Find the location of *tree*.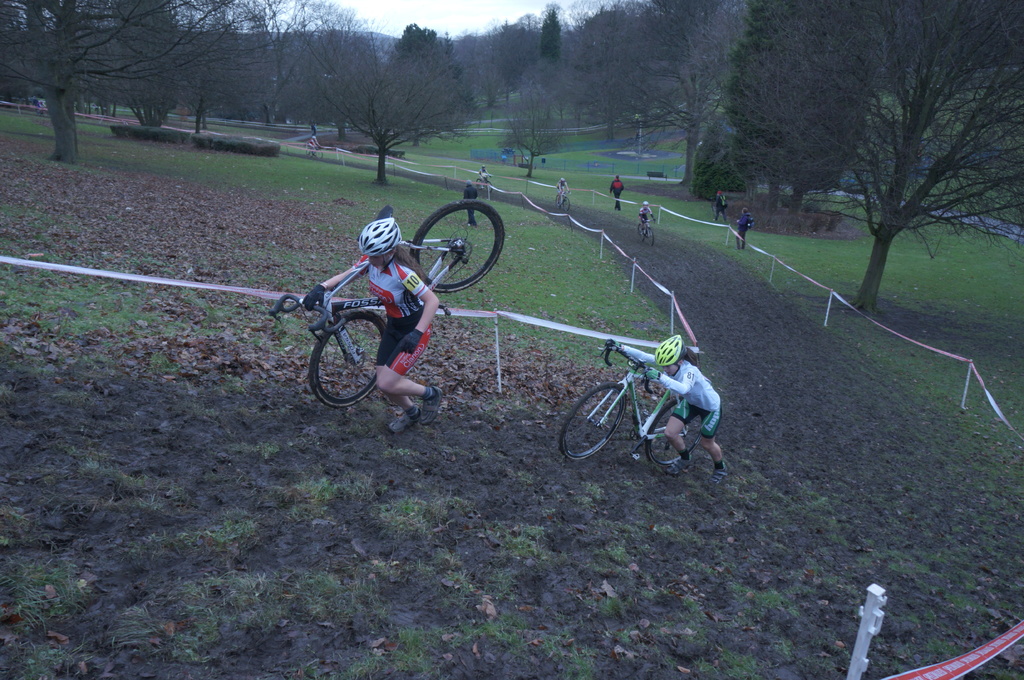
Location: Rect(804, 0, 1023, 315).
